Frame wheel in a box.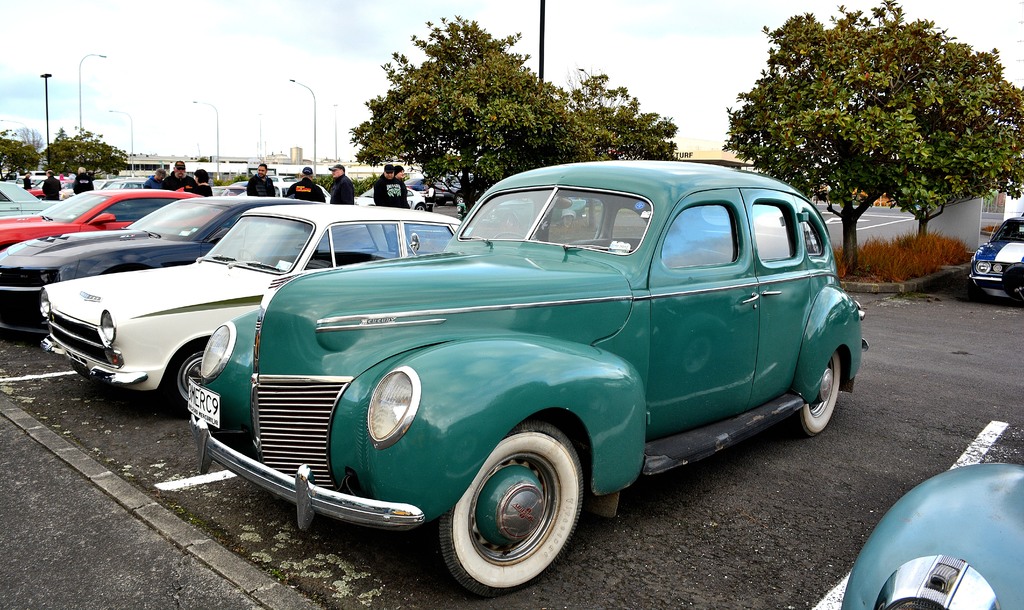
(562,216,573,227).
